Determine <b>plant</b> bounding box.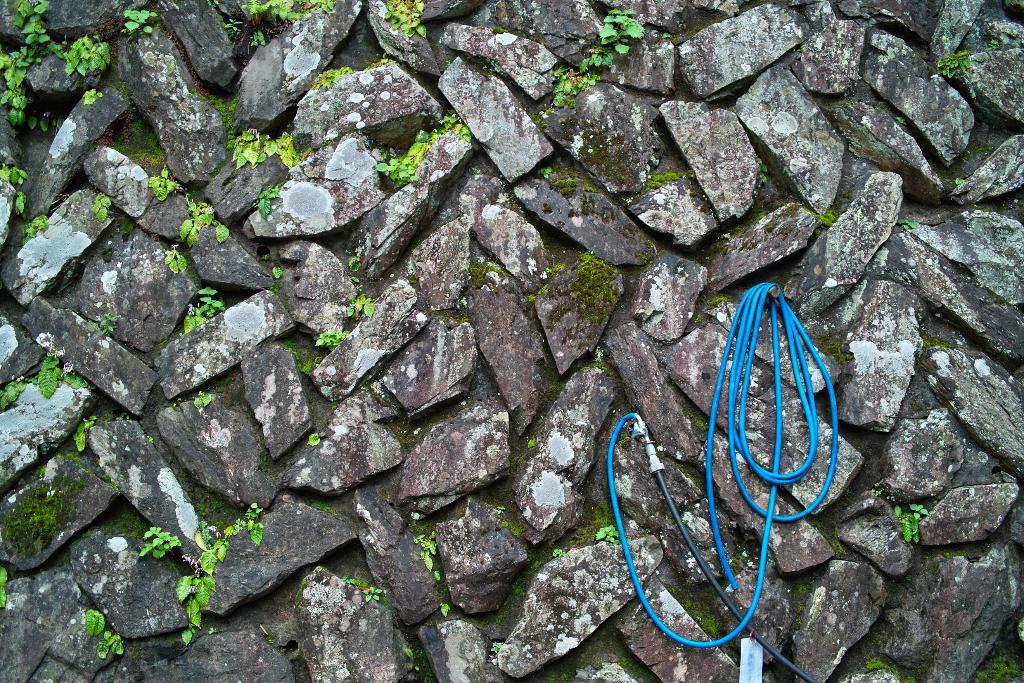
Determined: 347, 293, 378, 323.
